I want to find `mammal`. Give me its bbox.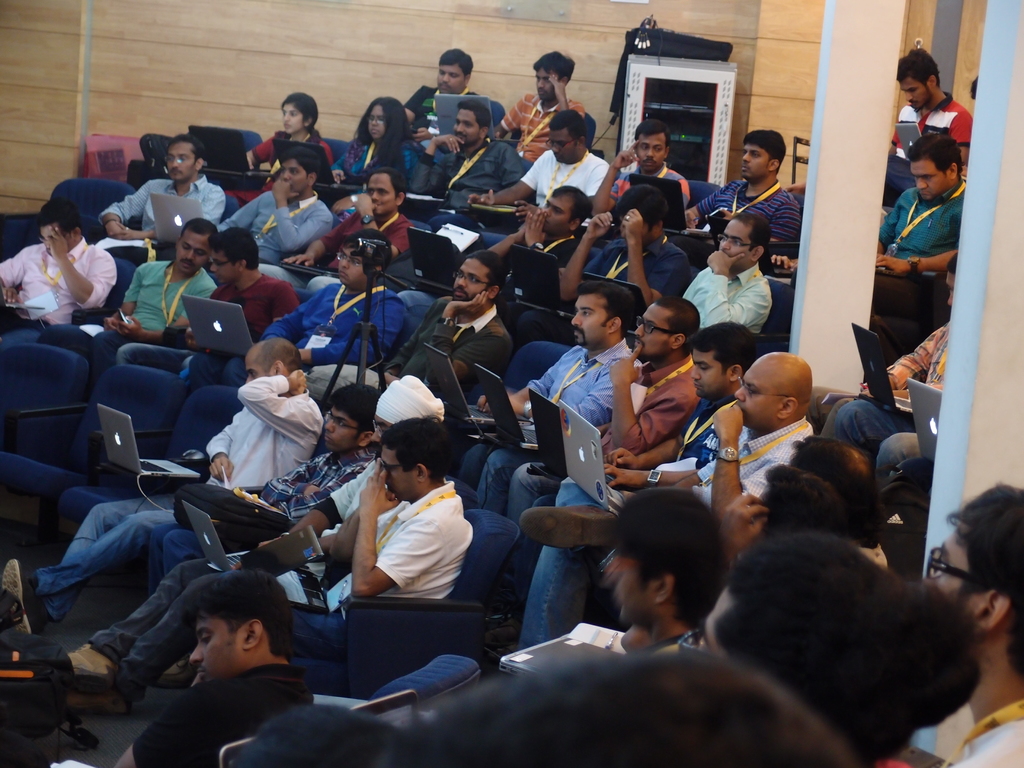
bbox=(688, 127, 802, 252).
